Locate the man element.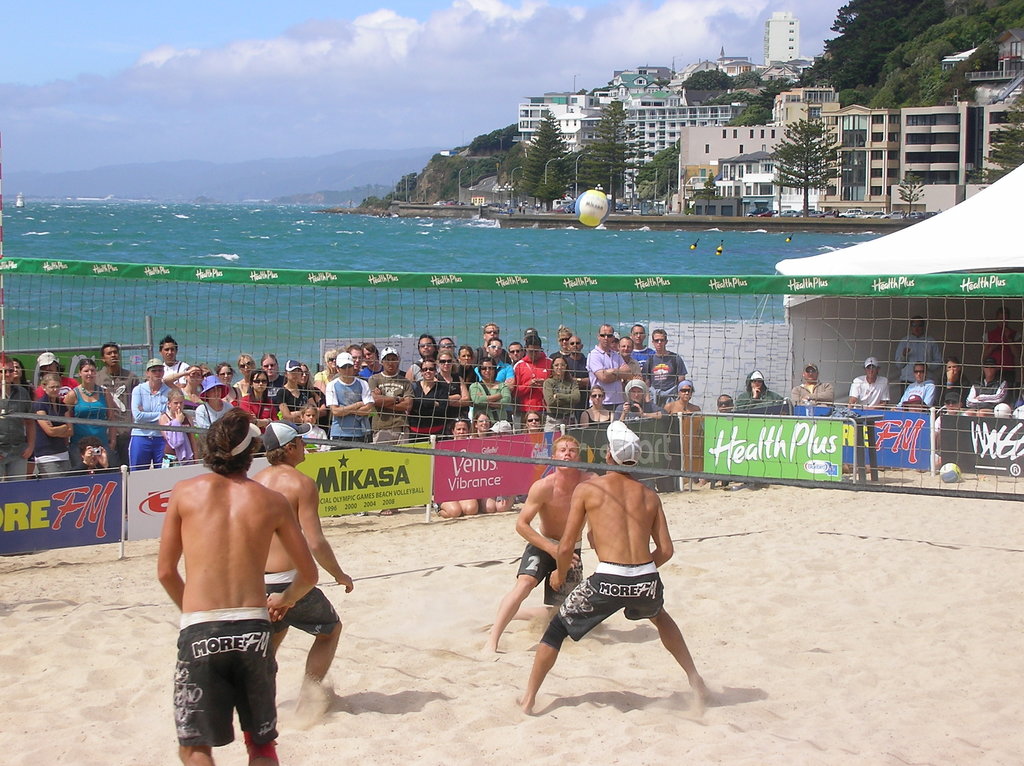
Element bbox: box(561, 337, 591, 403).
